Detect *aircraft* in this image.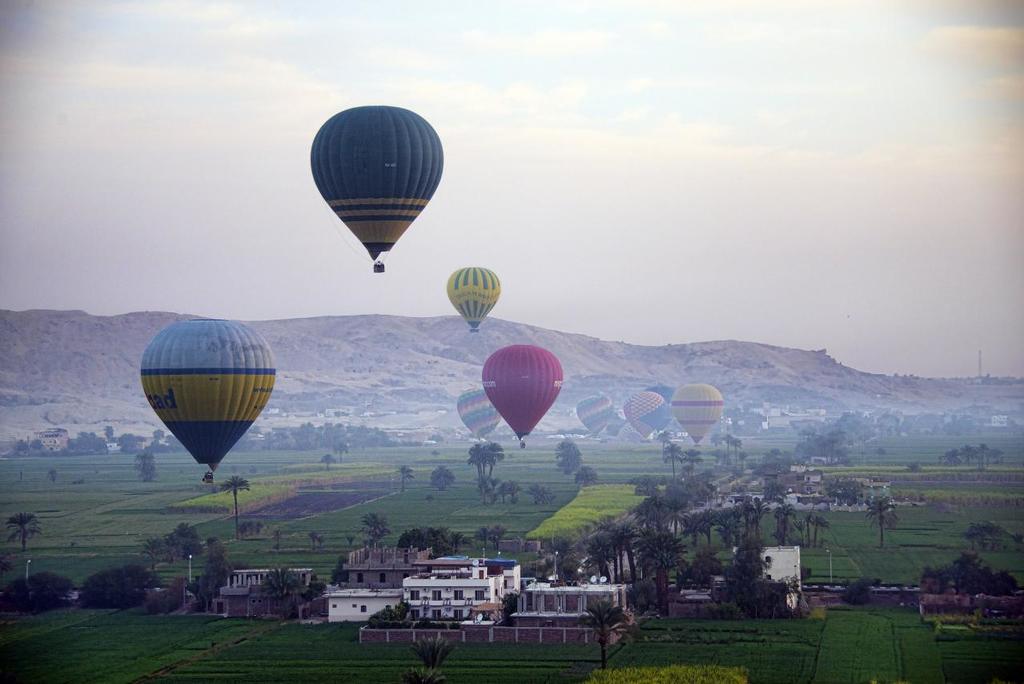
Detection: <region>125, 305, 287, 505</region>.
